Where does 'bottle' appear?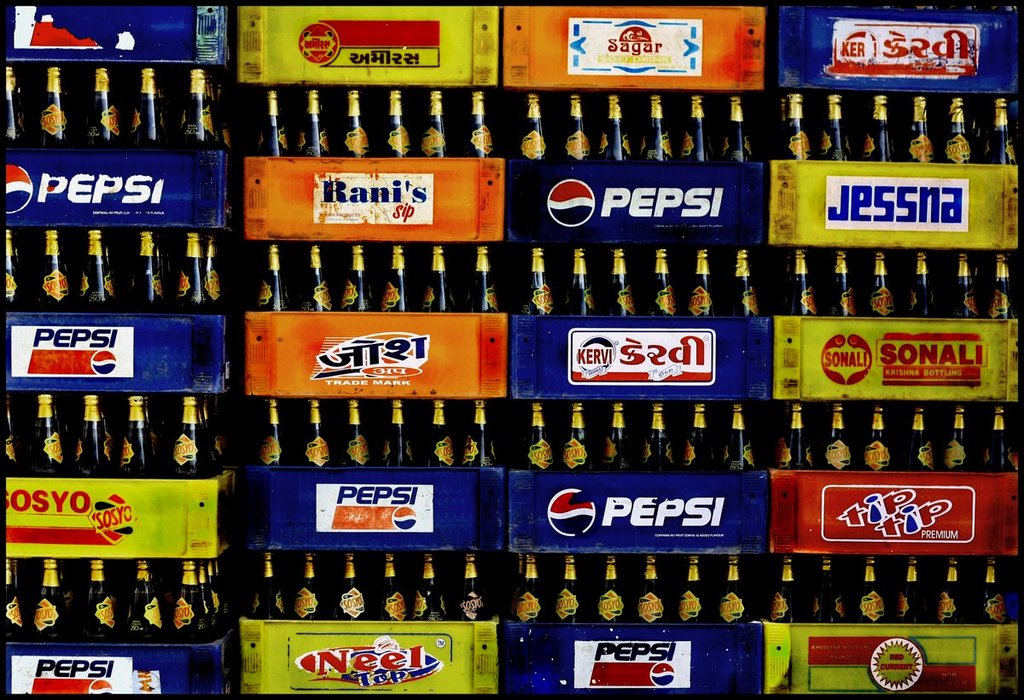
Appears at {"x1": 641, "y1": 401, "x2": 676, "y2": 475}.
